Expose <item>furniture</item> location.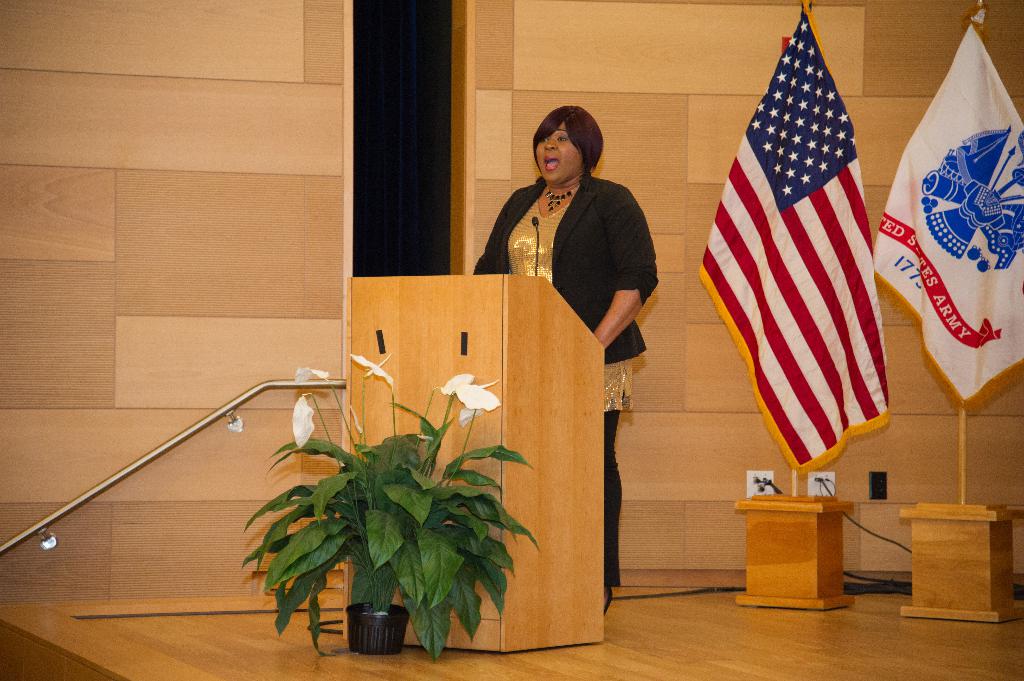
Exposed at 346/272/605/653.
